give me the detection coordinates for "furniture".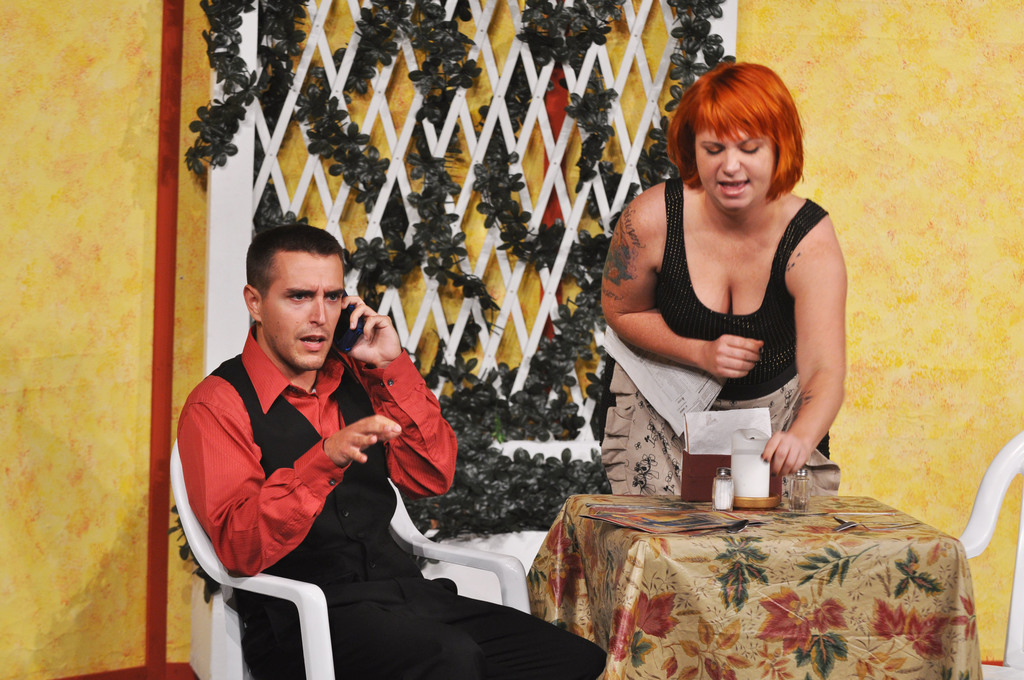
BBox(952, 433, 1023, 679).
